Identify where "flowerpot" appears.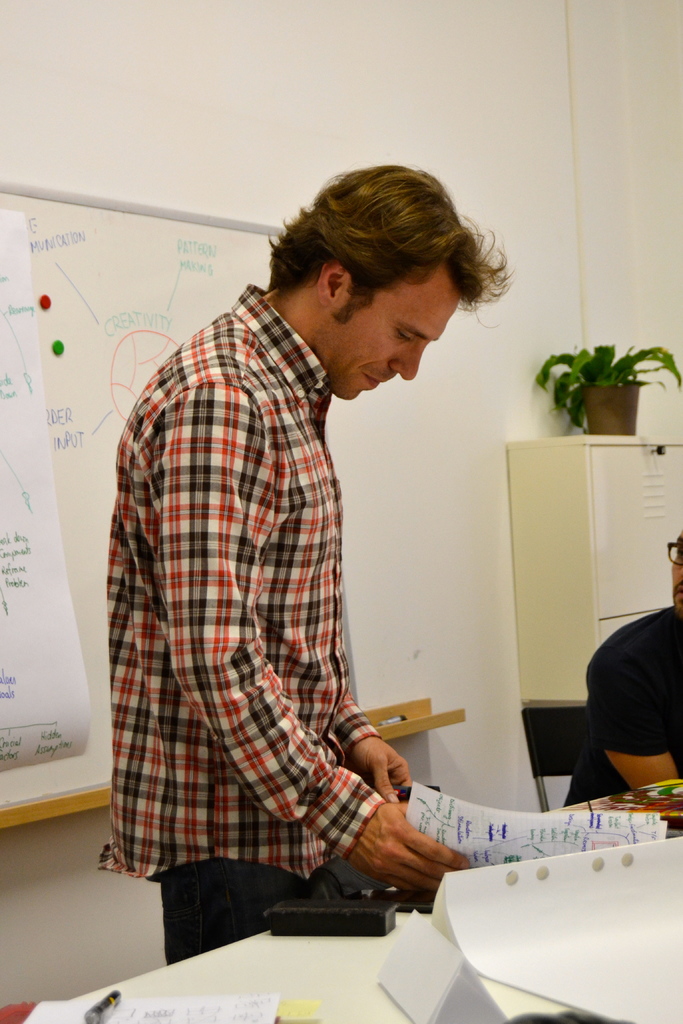
Appears at BBox(582, 382, 641, 433).
